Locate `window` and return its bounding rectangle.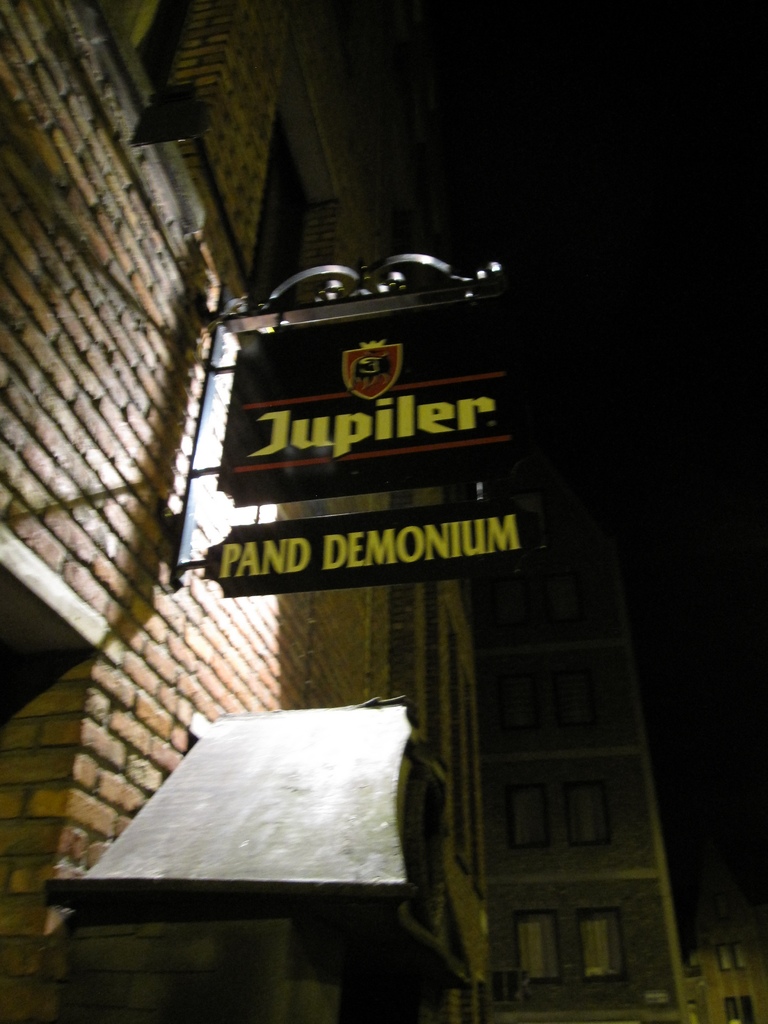
499,785,554,848.
